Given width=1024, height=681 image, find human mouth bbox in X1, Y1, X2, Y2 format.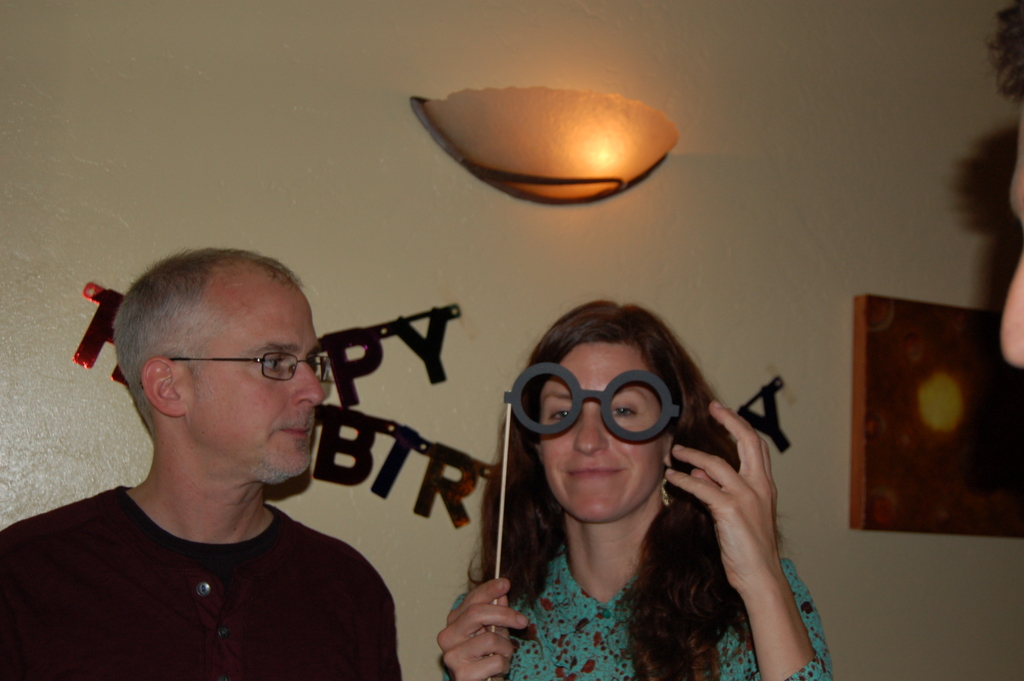
273, 425, 312, 443.
